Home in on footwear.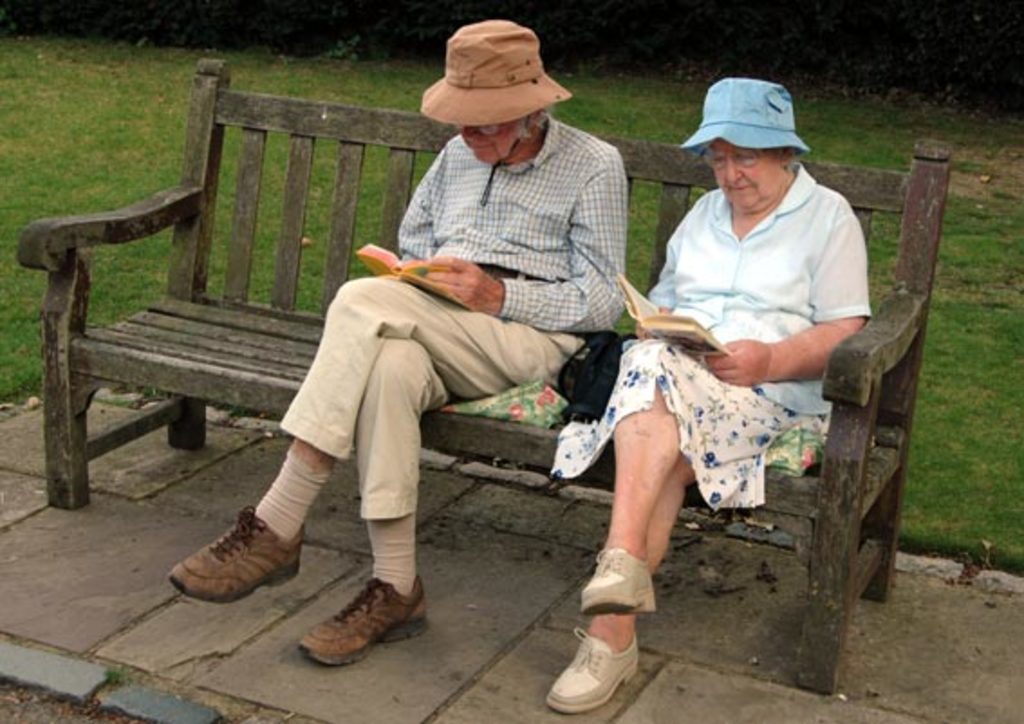
Homed in at l=562, t=594, r=639, b=710.
